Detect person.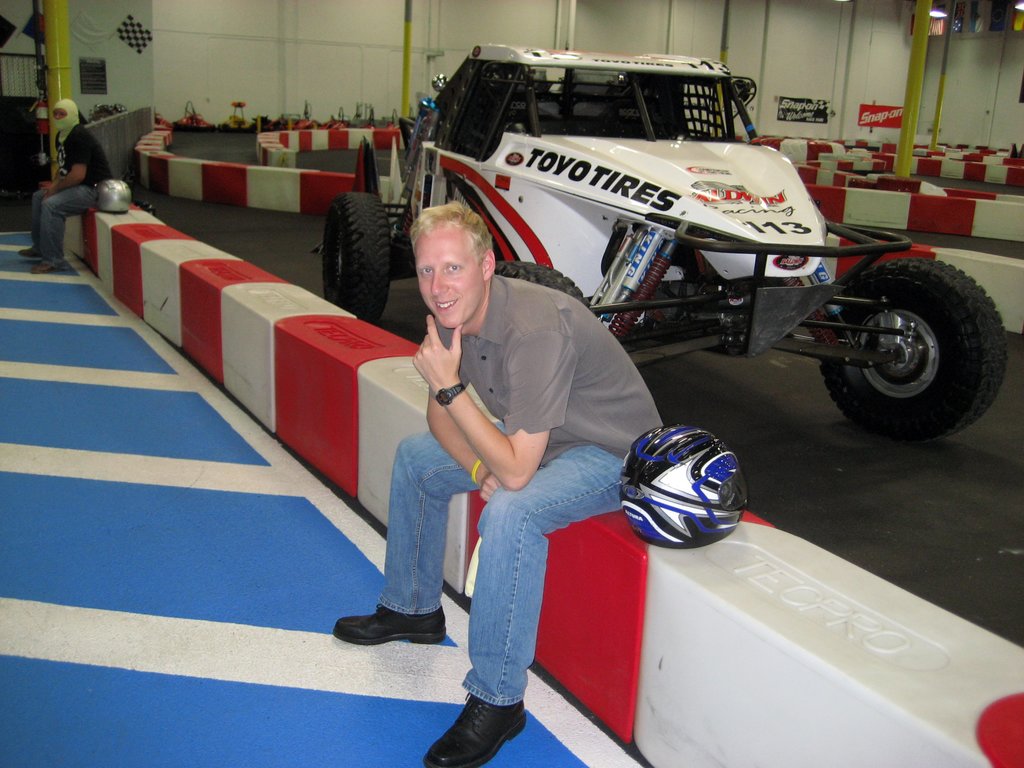
Detected at [327,199,666,767].
